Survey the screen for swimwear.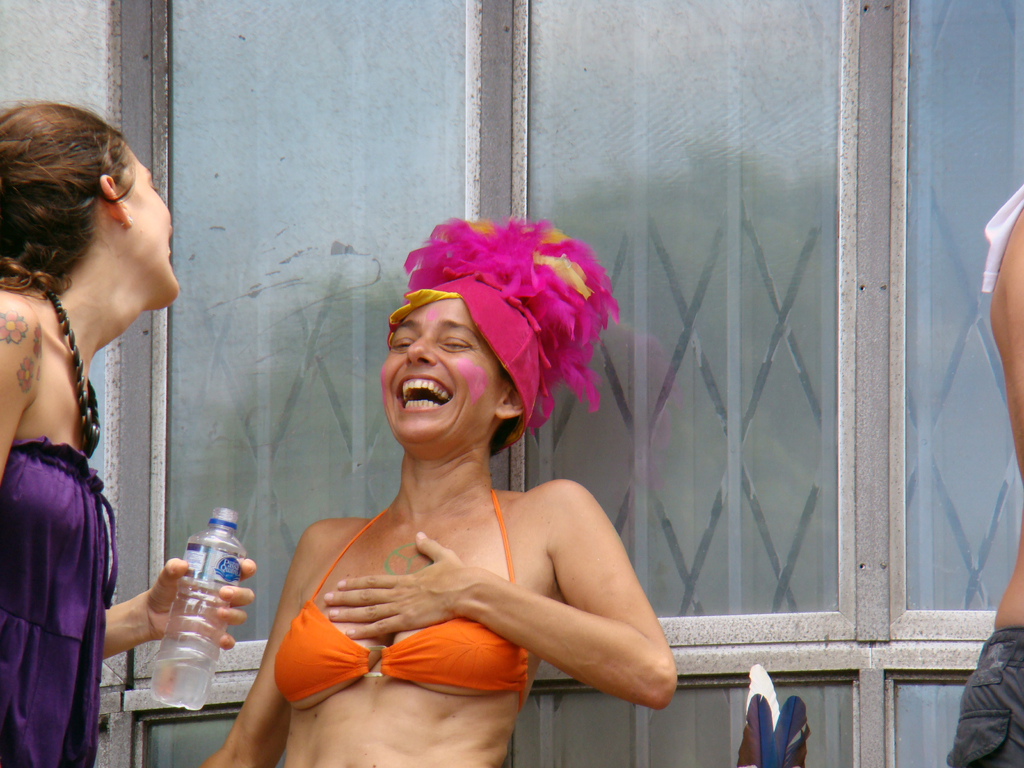
Survey found: [952, 628, 1023, 767].
